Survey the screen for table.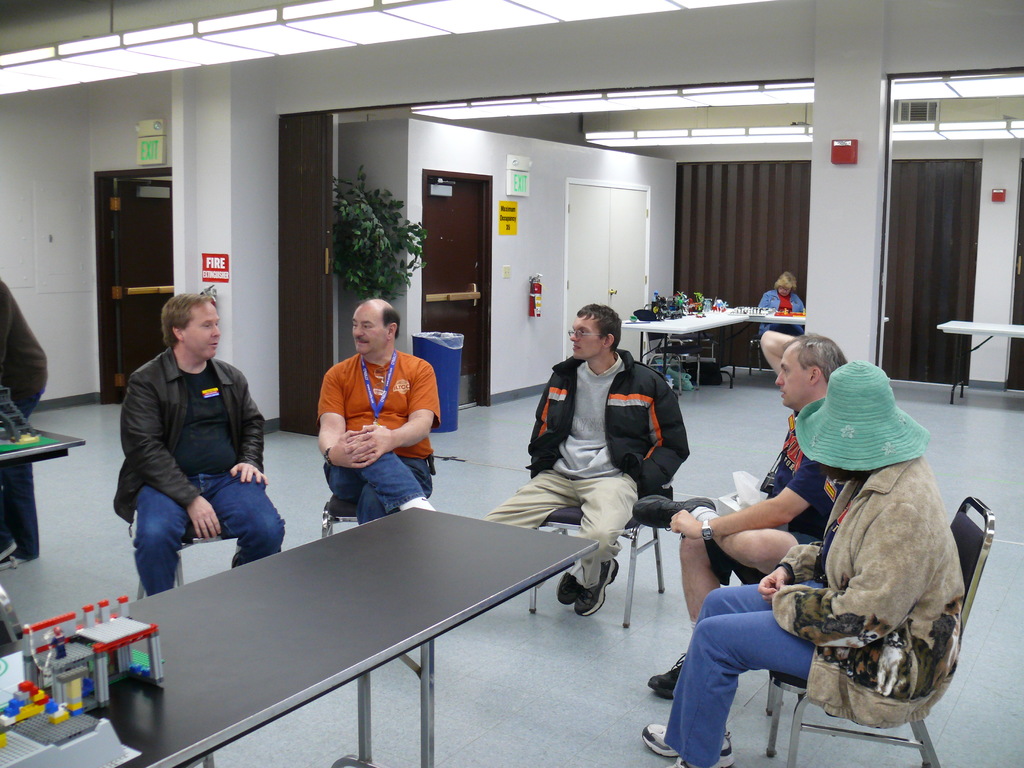
Survey found: (935, 318, 1023, 403).
